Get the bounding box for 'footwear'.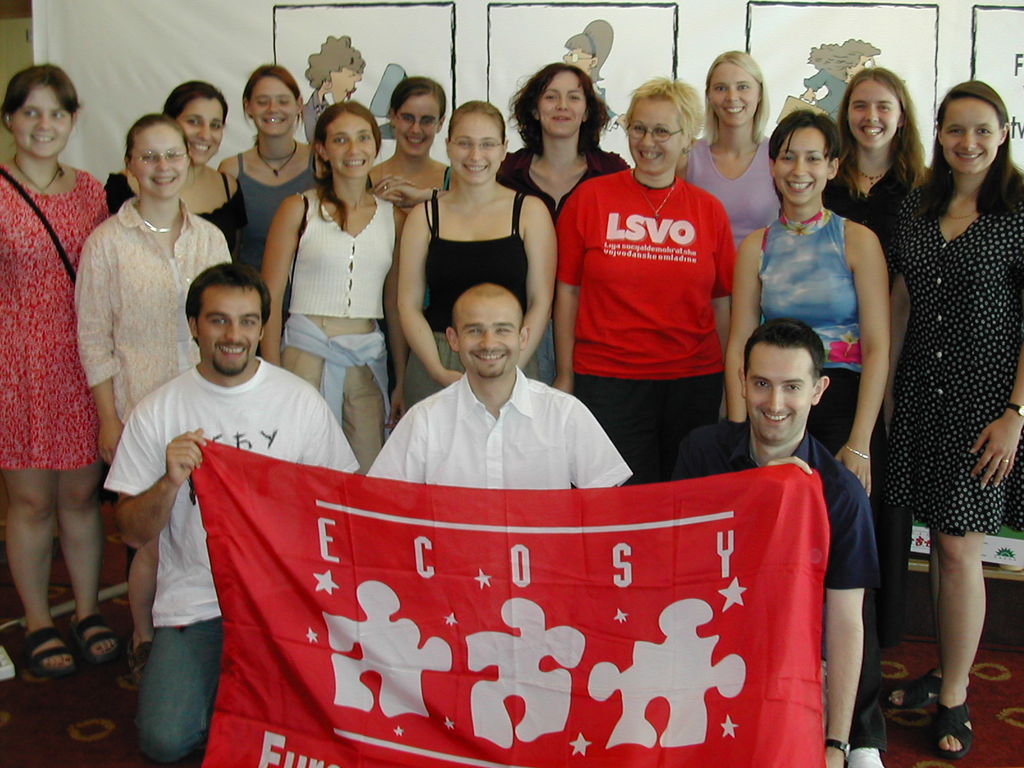
box(848, 748, 885, 767).
